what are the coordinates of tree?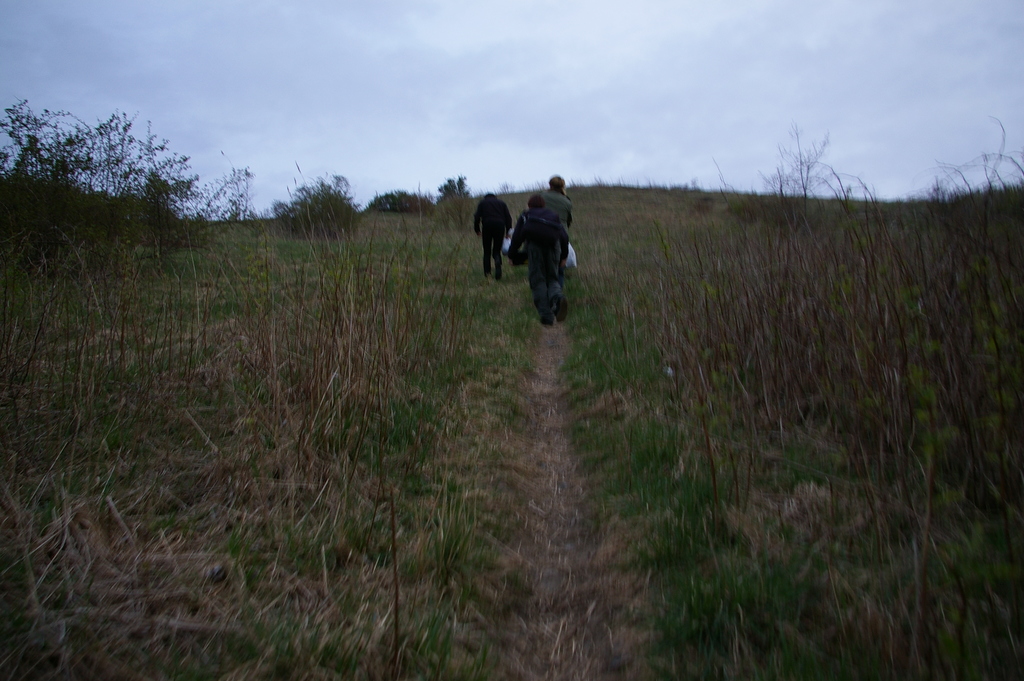
select_region(435, 172, 472, 242).
